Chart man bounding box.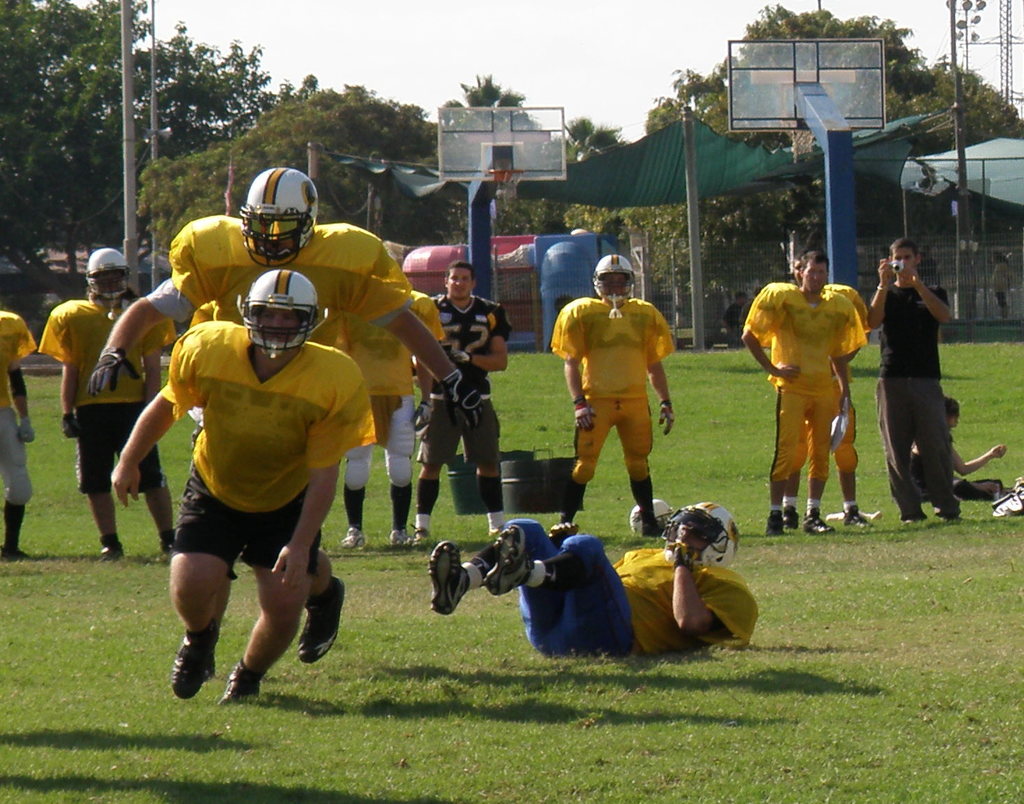
Charted: rect(108, 270, 376, 706).
